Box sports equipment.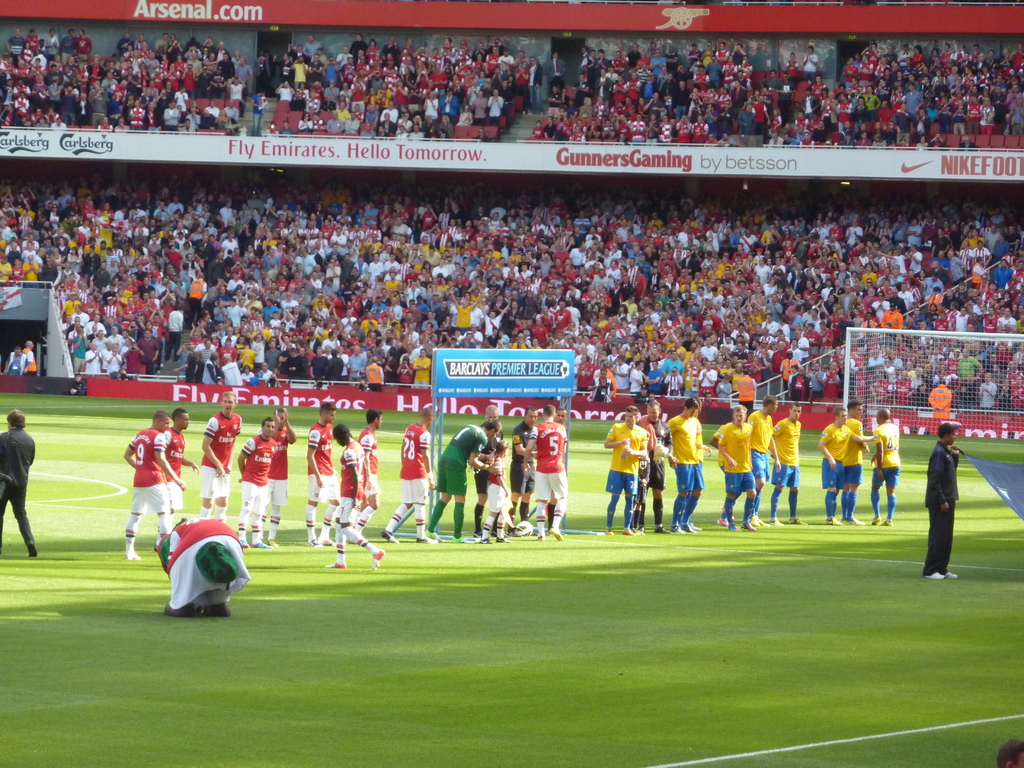
{"left": 768, "top": 519, "right": 783, "bottom": 523}.
